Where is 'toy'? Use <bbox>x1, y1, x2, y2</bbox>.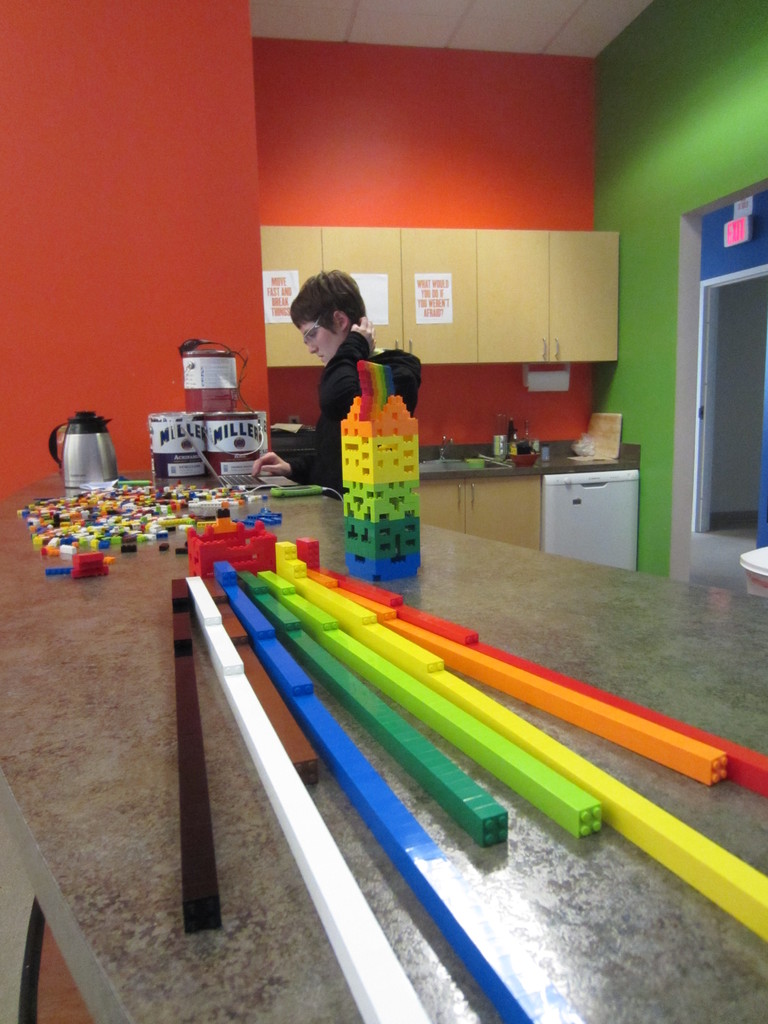
<bbox>191, 509, 321, 579</bbox>.
